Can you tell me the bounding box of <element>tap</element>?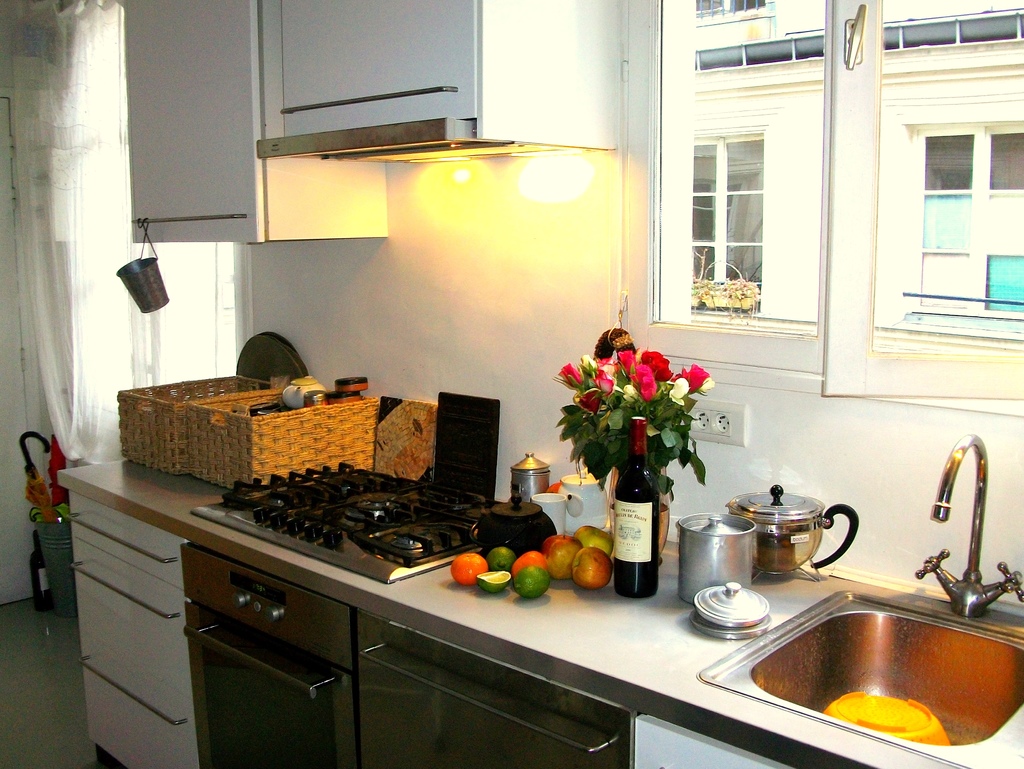
x1=913, y1=433, x2=1023, y2=619.
